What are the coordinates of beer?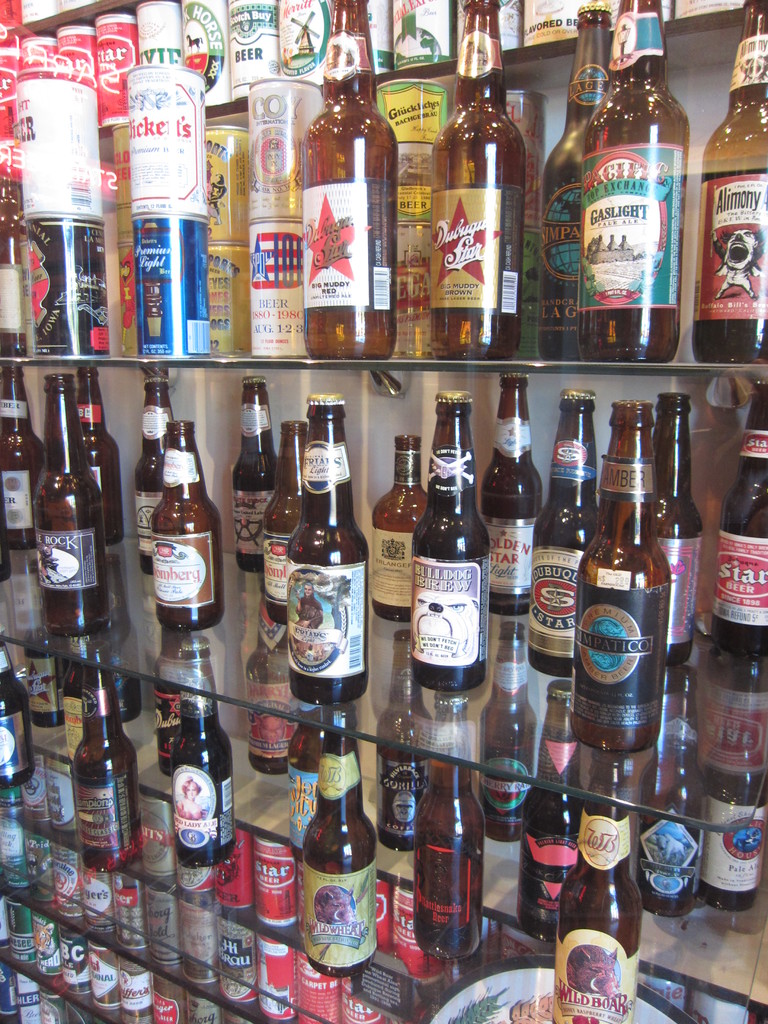
detection(479, 372, 539, 605).
